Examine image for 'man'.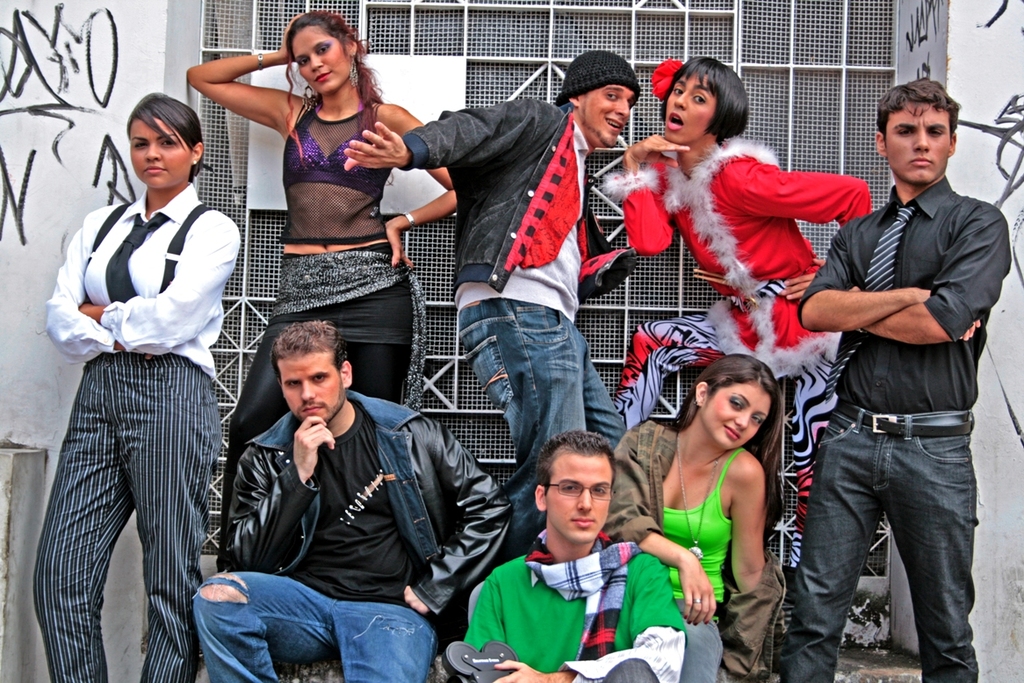
Examination result: bbox=(463, 426, 685, 682).
